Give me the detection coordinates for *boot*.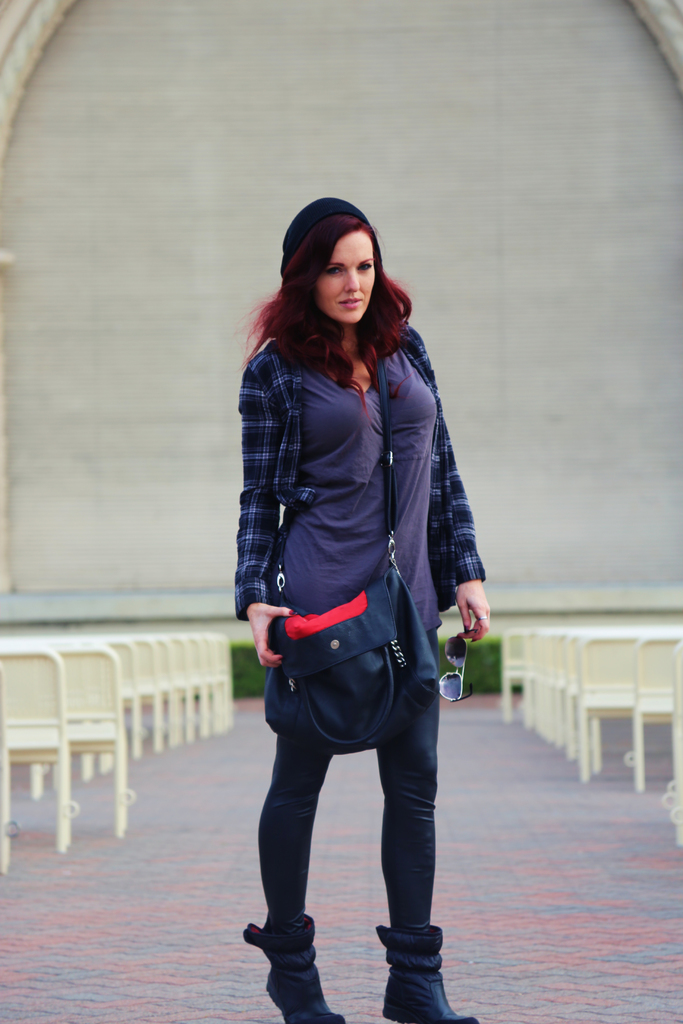
374 921 477 1023.
